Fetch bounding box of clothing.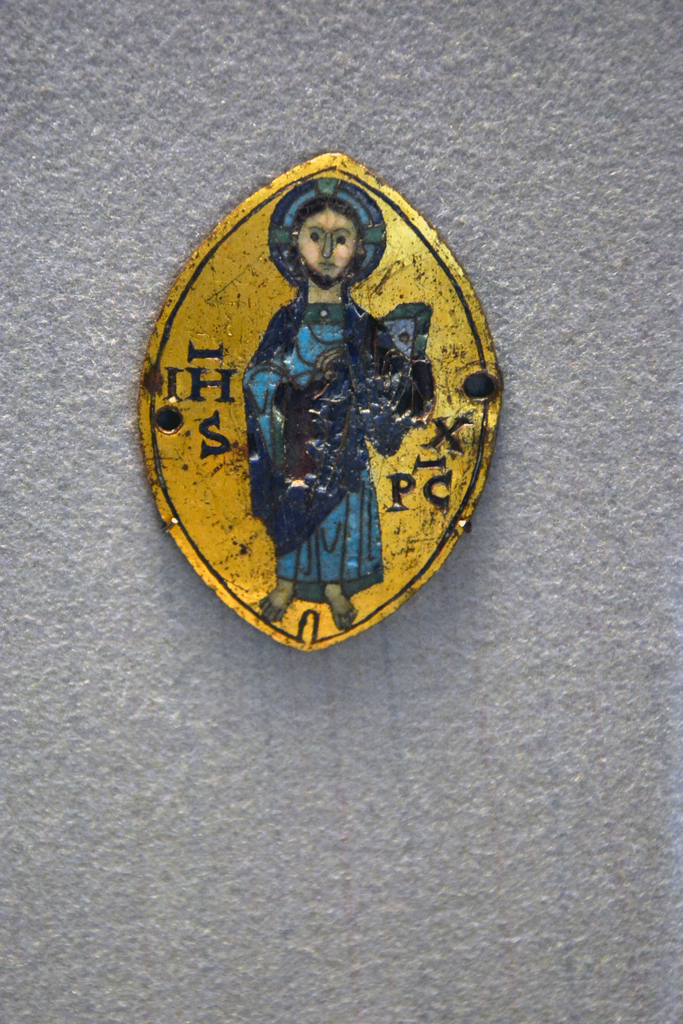
Bbox: x1=244 y1=292 x2=414 y2=604.
